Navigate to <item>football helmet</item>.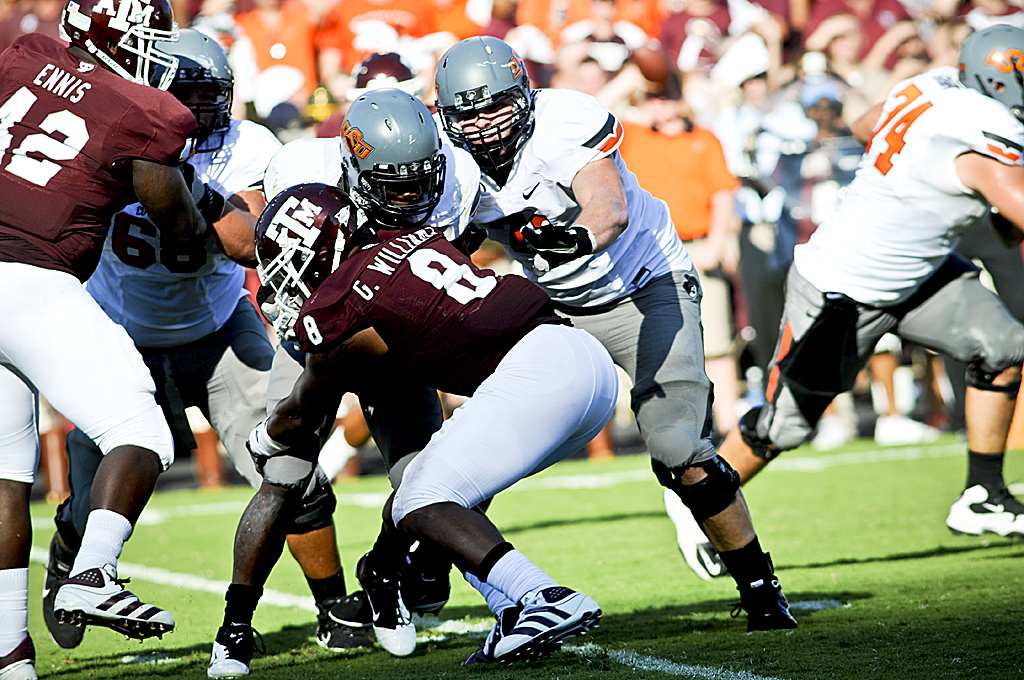
Navigation target: region(420, 37, 533, 171).
